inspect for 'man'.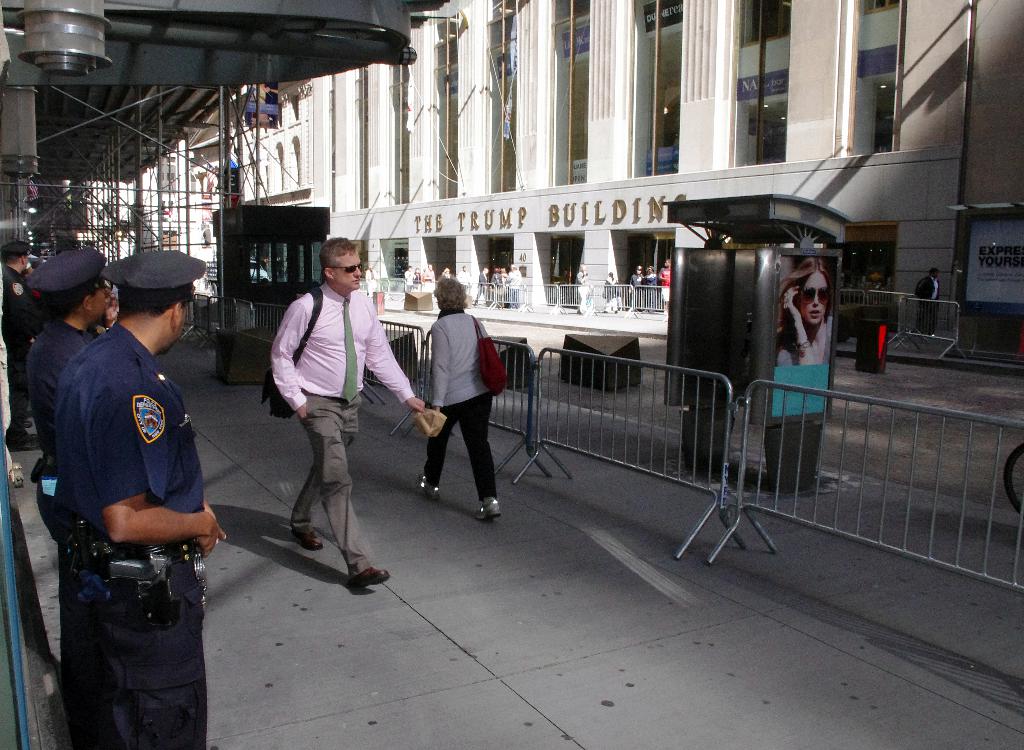
Inspection: <box>911,267,941,337</box>.
